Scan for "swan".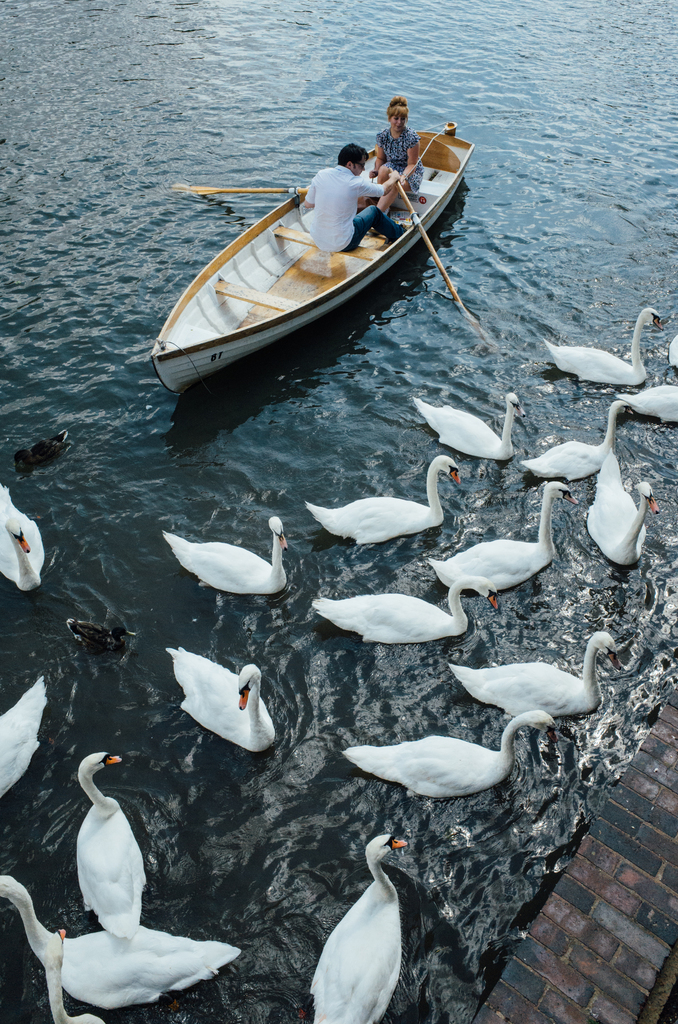
Scan result: box=[311, 832, 421, 1023].
